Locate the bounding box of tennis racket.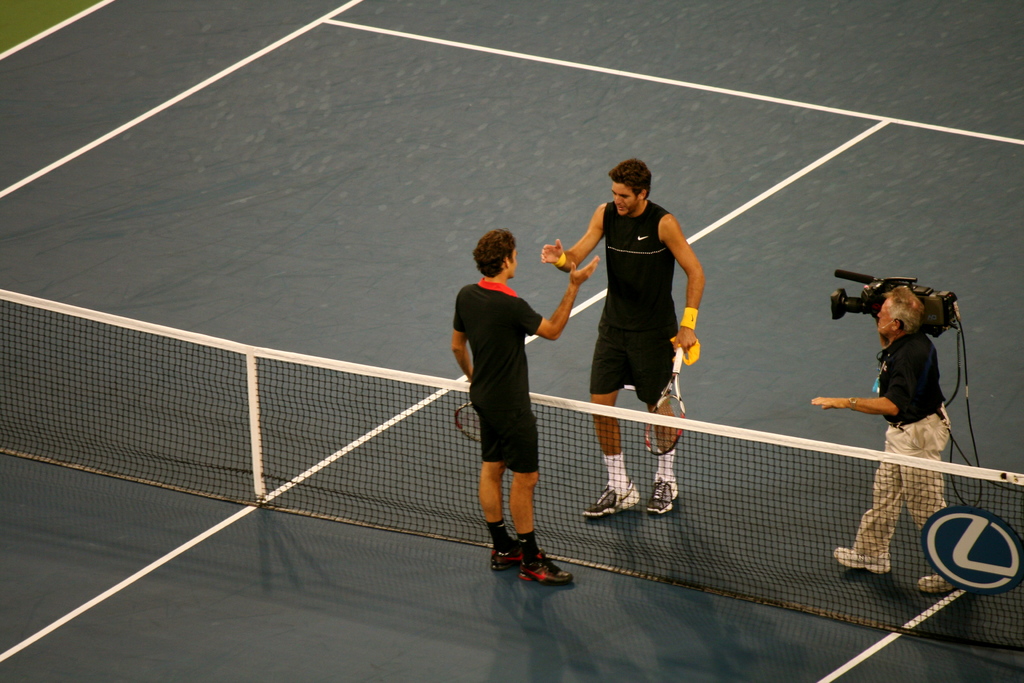
Bounding box: bbox=[645, 344, 684, 454].
